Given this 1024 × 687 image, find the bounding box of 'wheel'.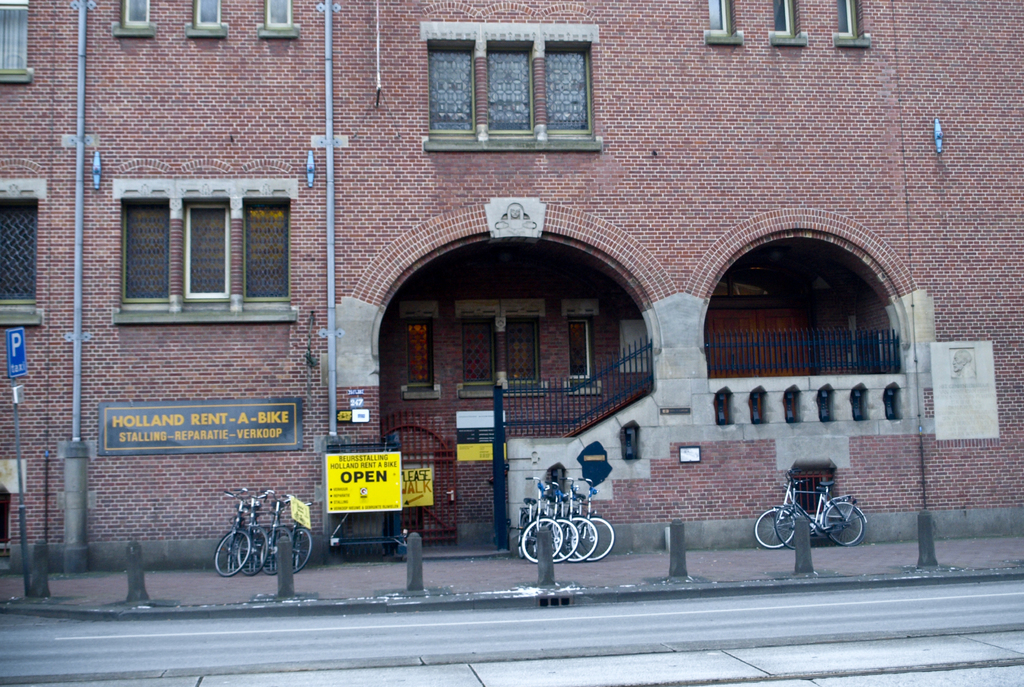
region(262, 524, 290, 572).
